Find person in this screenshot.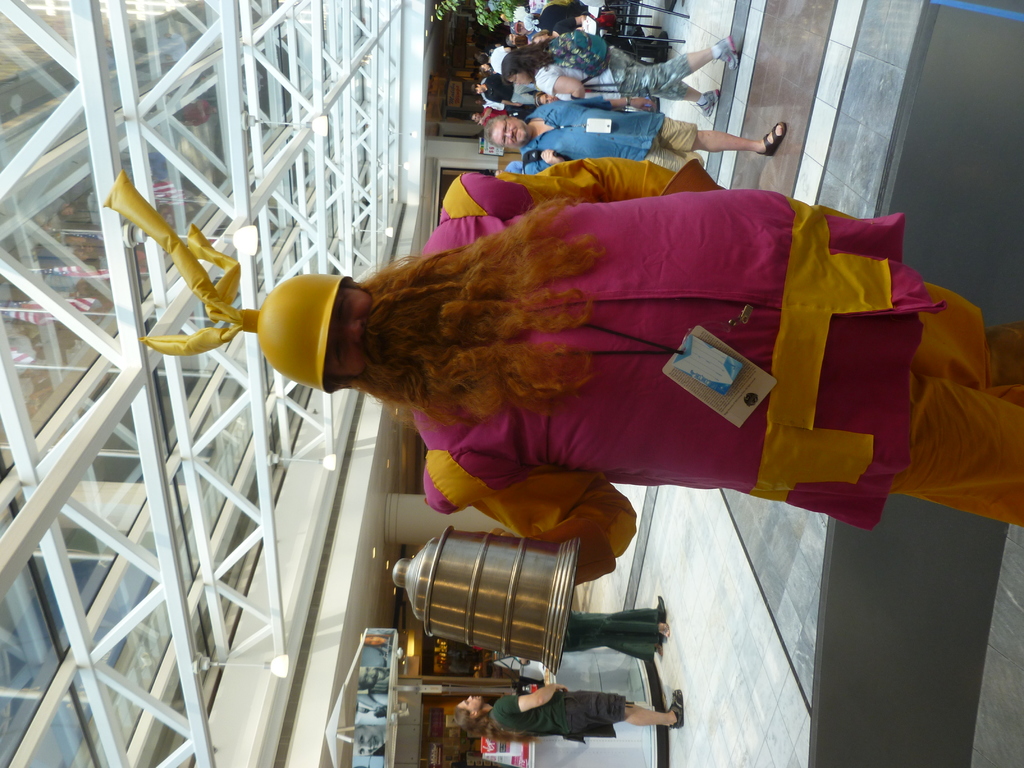
The bounding box for person is 445:673:690:752.
